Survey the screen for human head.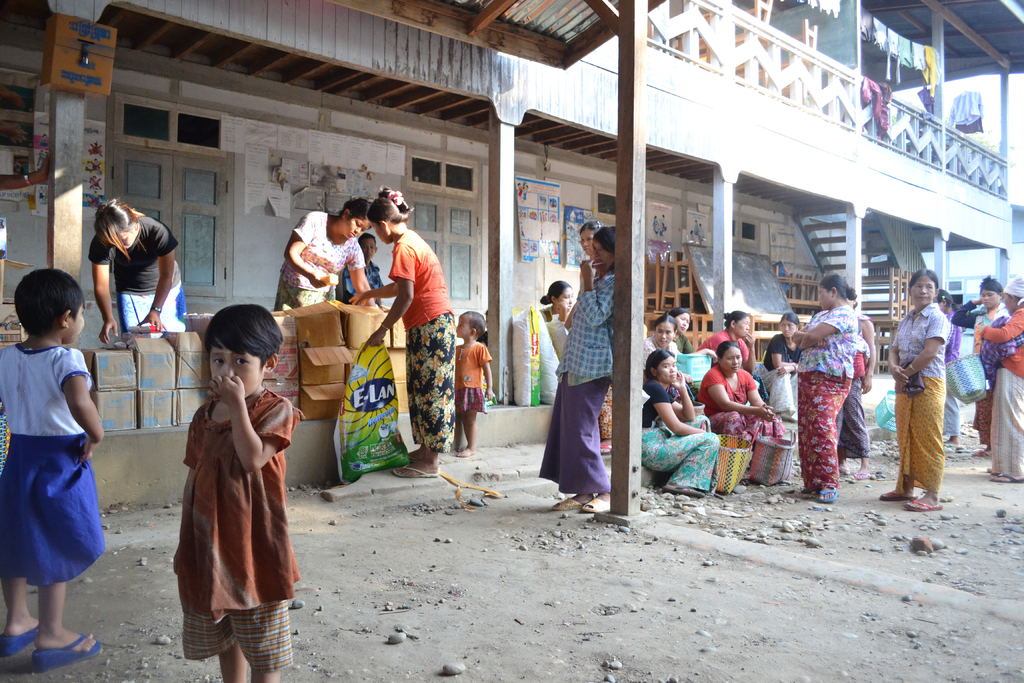
Survey found: locate(937, 289, 953, 311).
